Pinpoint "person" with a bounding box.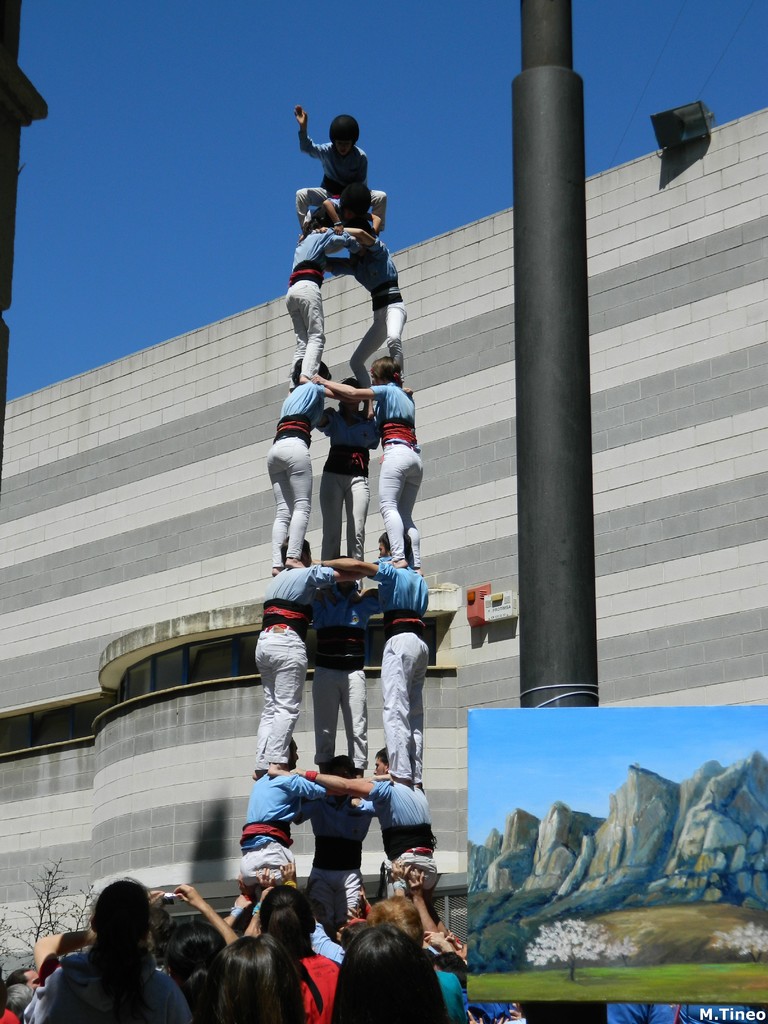
box=[262, 356, 329, 579].
